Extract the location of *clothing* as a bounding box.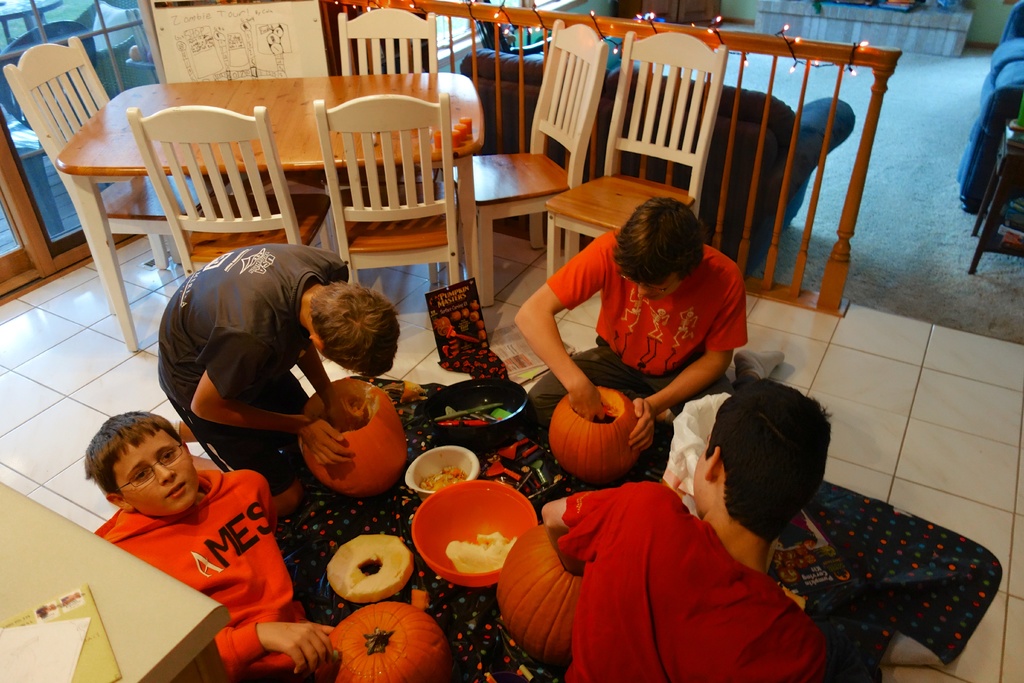
box(86, 476, 300, 625).
